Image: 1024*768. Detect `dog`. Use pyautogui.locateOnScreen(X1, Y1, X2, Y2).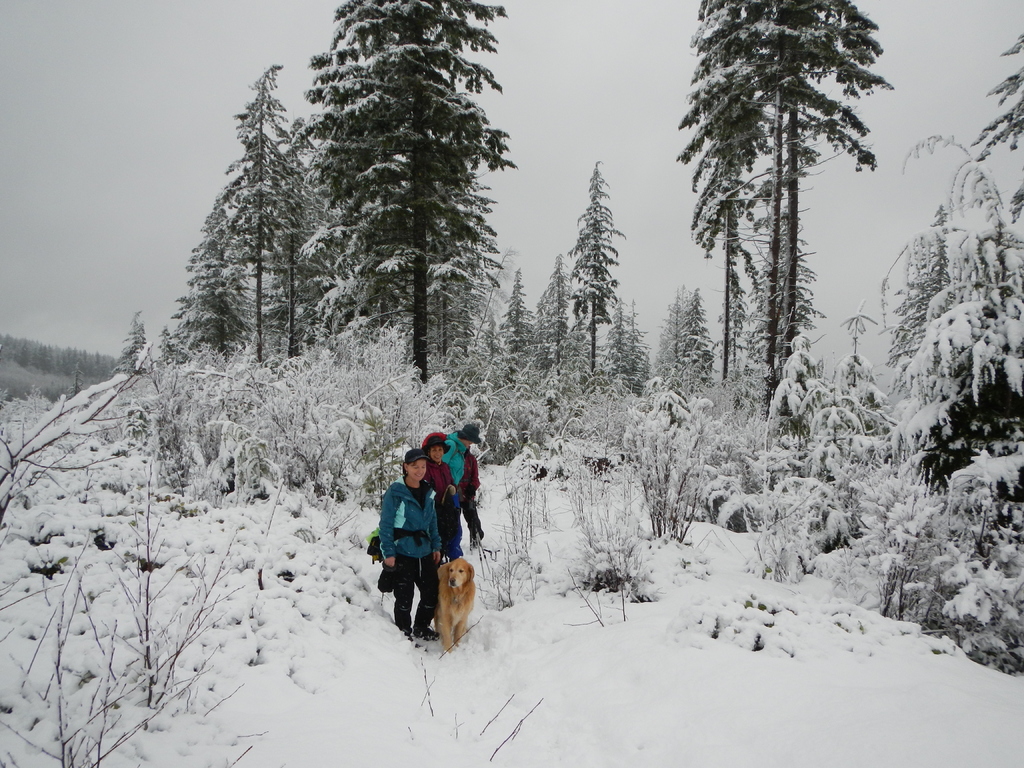
pyautogui.locateOnScreen(440, 557, 475, 653).
